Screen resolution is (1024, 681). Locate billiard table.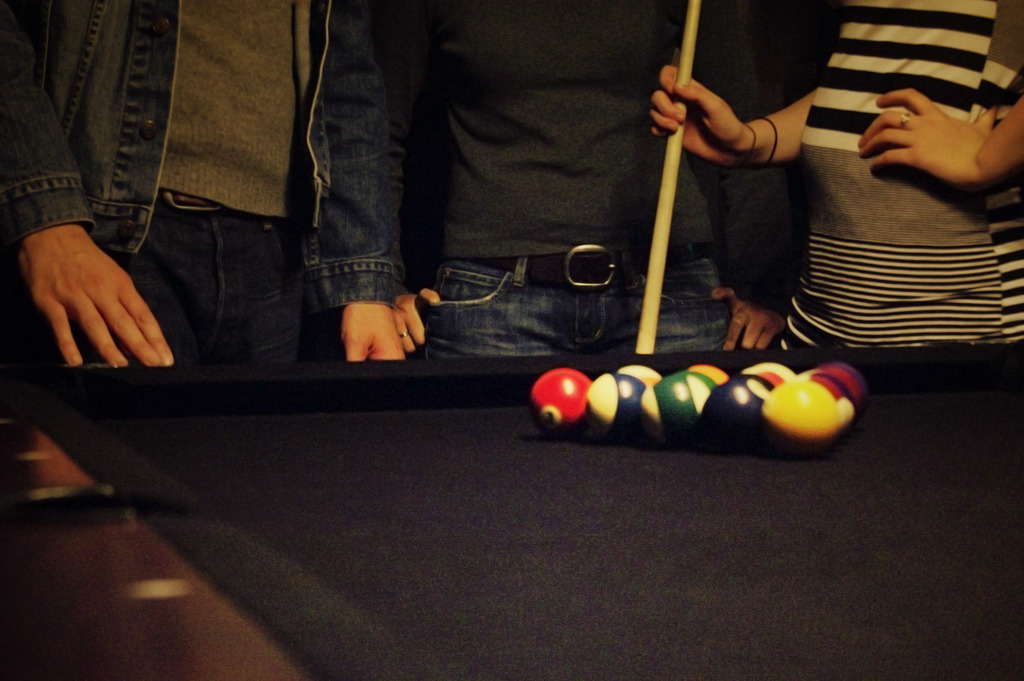
0 341 1023 680.
